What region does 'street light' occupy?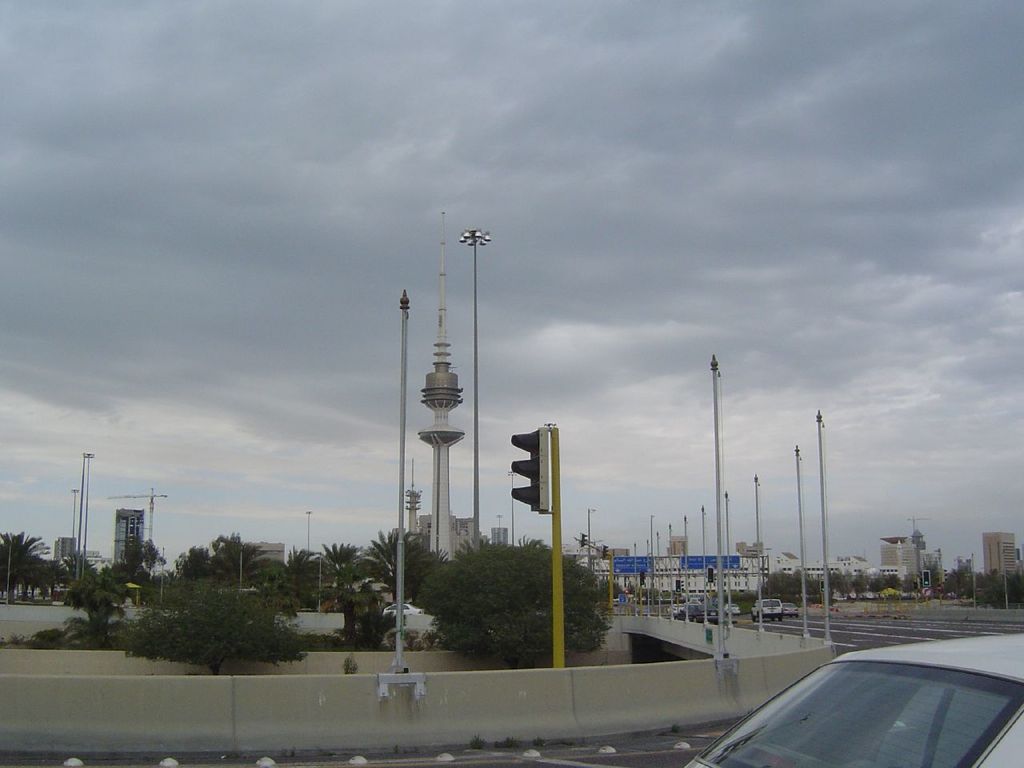
{"x1": 82, "y1": 453, "x2": 95, "y2": 589}.
